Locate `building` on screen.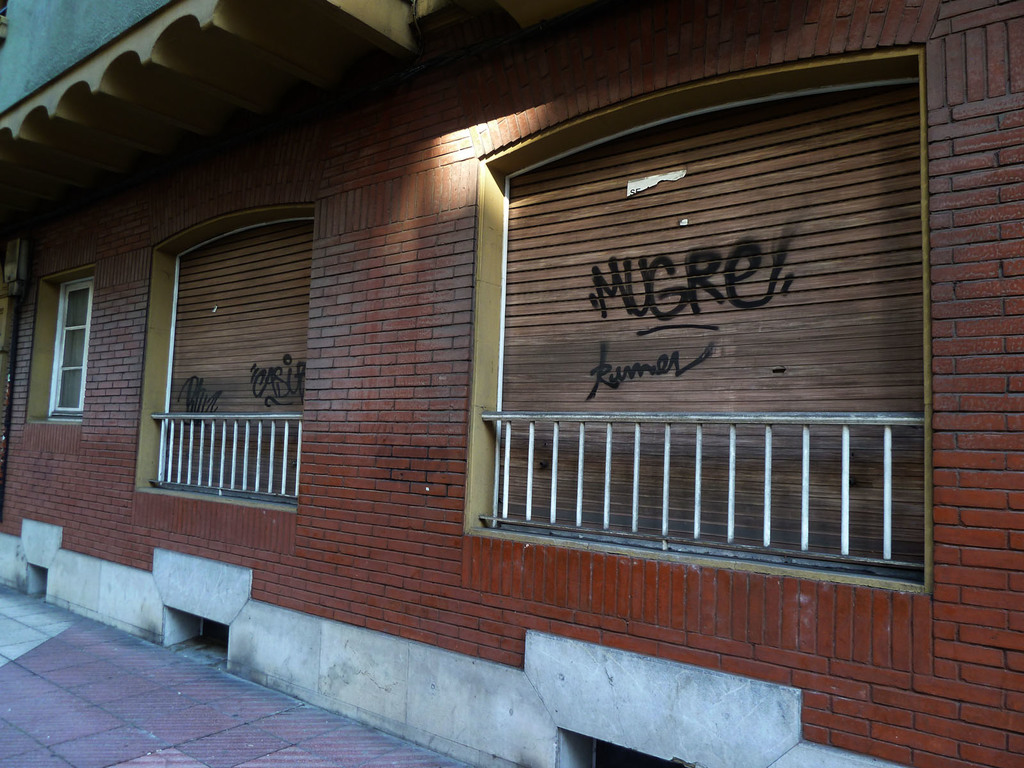
On screen at region(0, 0, 1023, 767).
